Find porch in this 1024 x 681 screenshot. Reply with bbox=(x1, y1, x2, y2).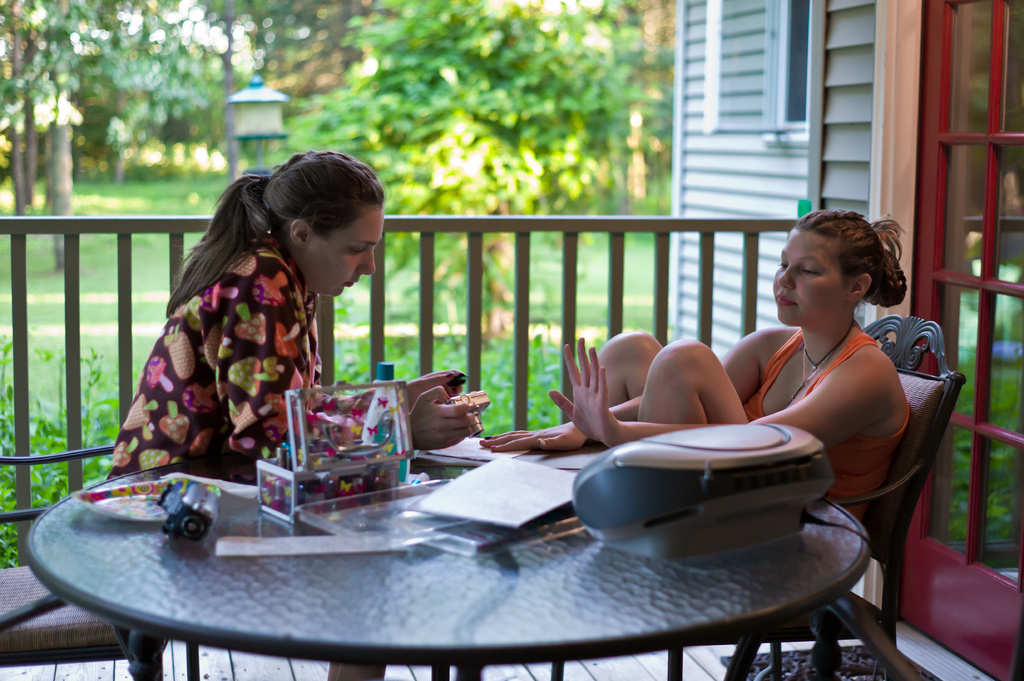
bbox=(0, 212, 1023, 680).
